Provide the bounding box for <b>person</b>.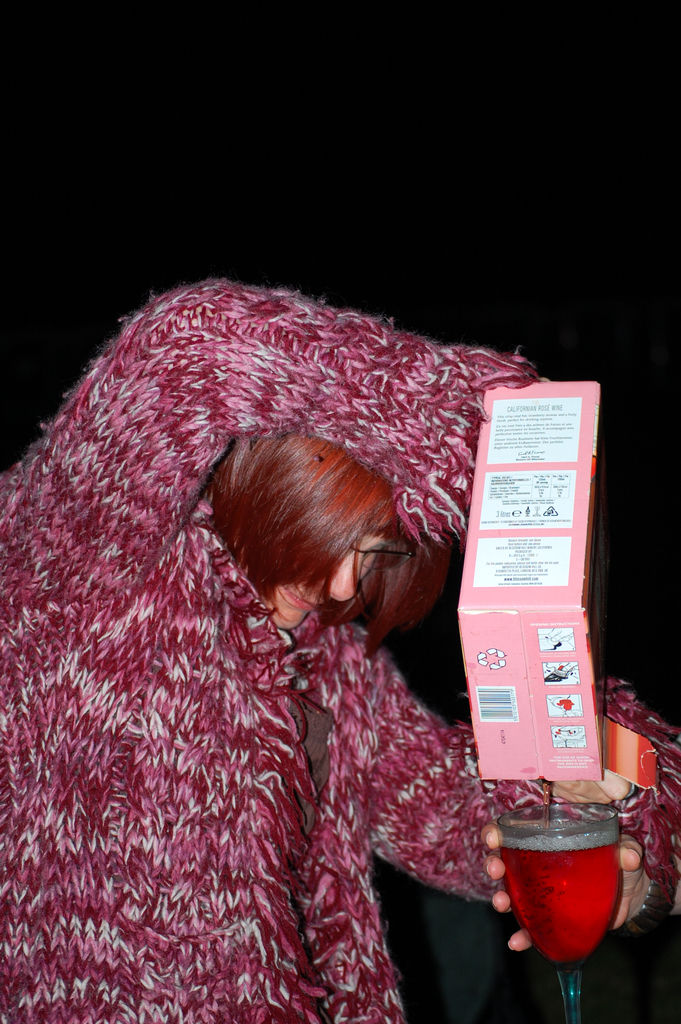
select_region(0, 275, 680, 1023).
